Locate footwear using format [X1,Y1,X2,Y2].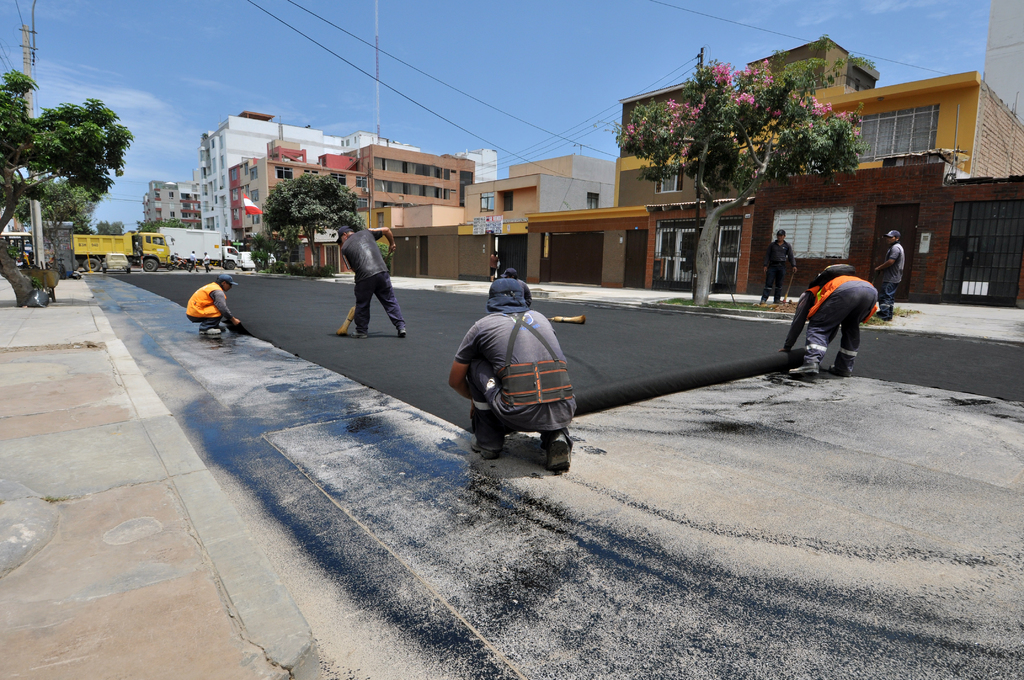
[348,332,367,341].
